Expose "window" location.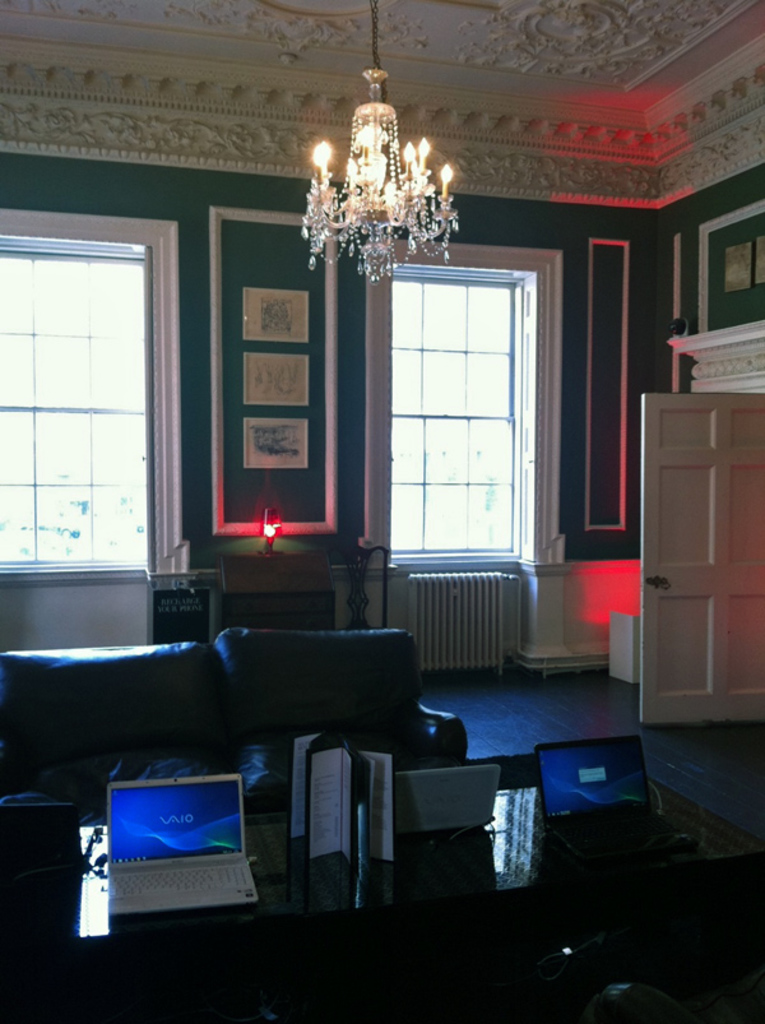
Exposed at [0,236,156,569].
